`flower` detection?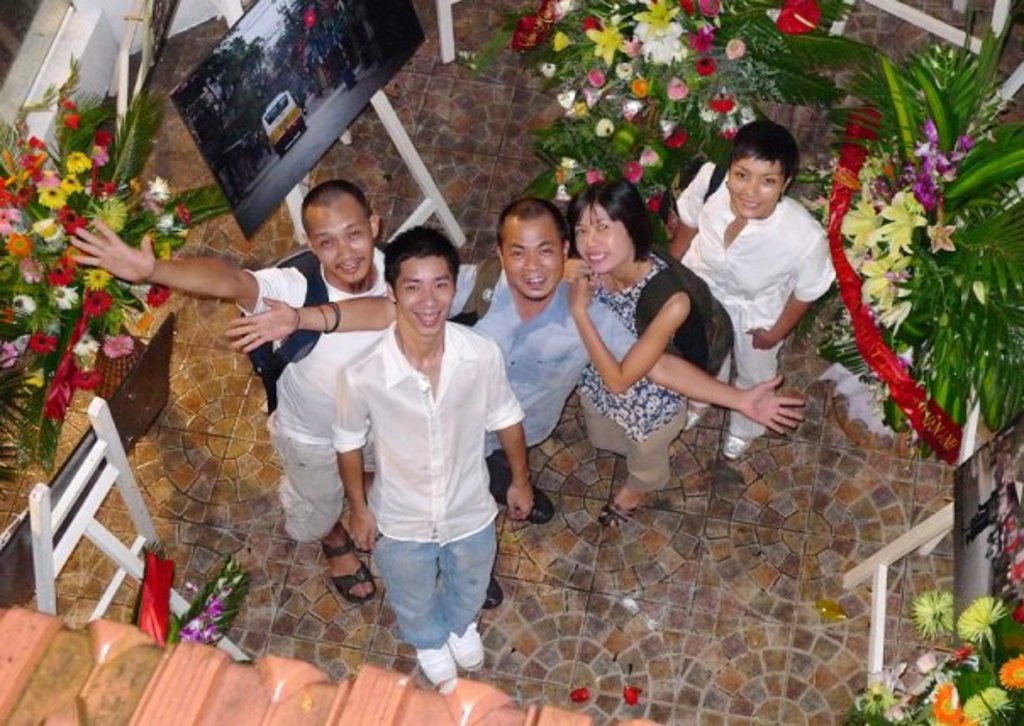
<box>902,584,954,645</box>
